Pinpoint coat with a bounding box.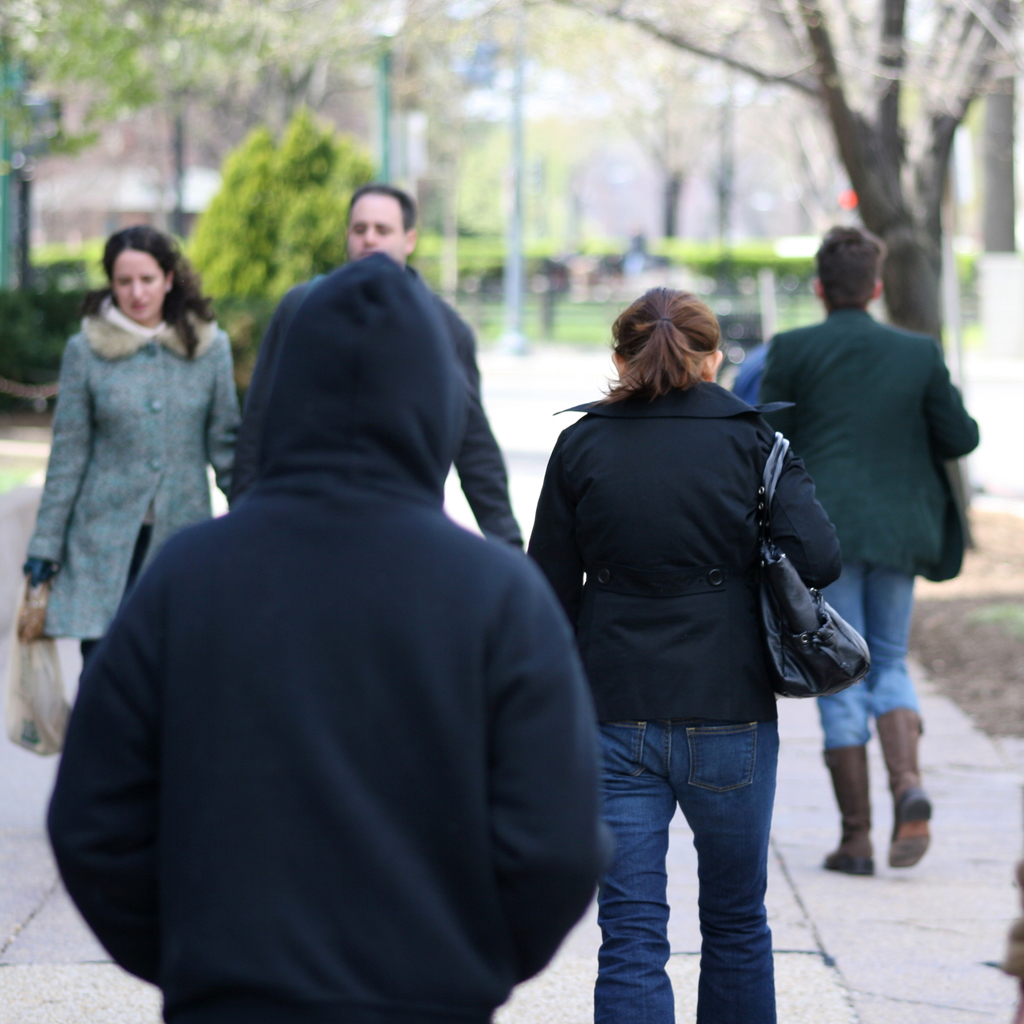
{"left": 748, "top": 293, "right": 979, "bottom": 586}.
